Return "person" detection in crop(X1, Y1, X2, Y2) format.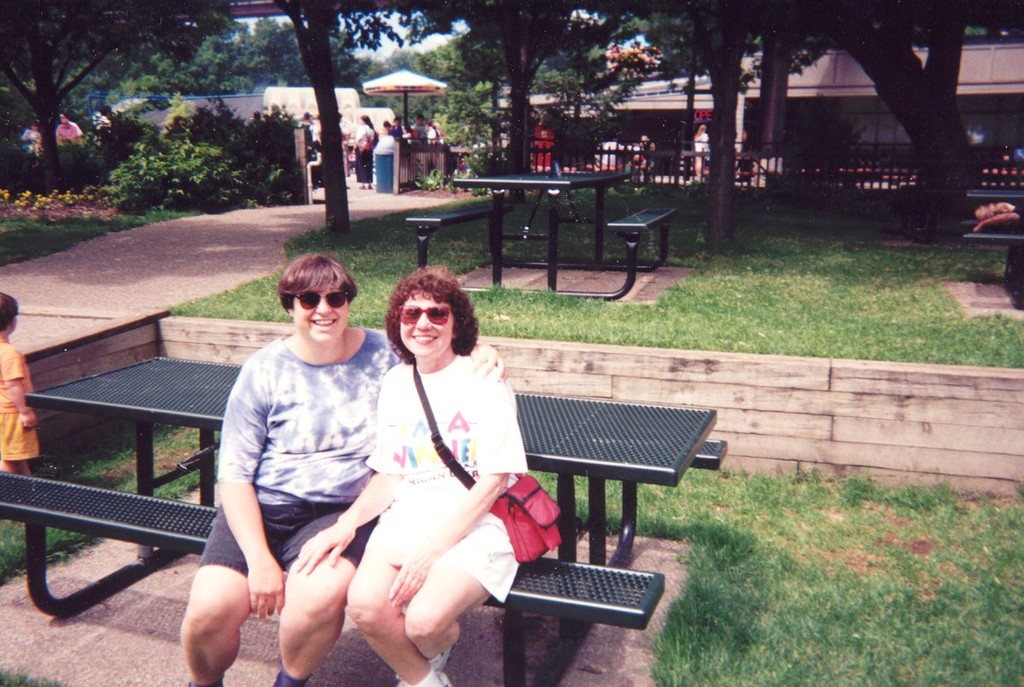
crop(94, 106, 108, 146).
